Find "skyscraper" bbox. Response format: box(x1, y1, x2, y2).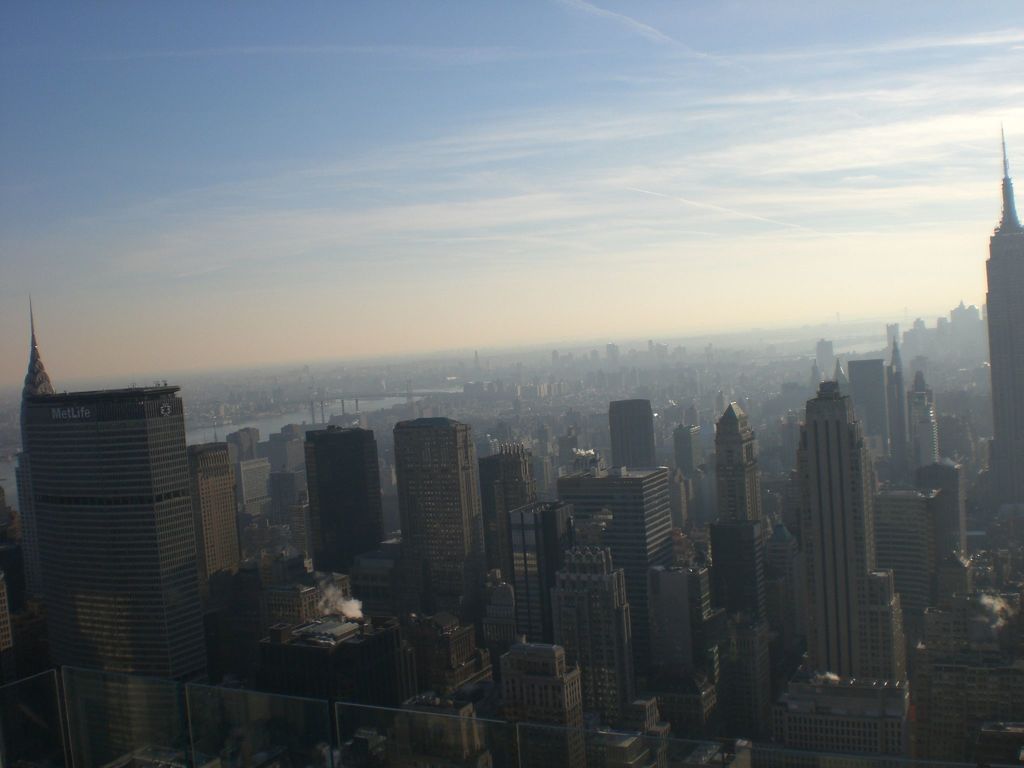
box(468, 349, 484, 373).
